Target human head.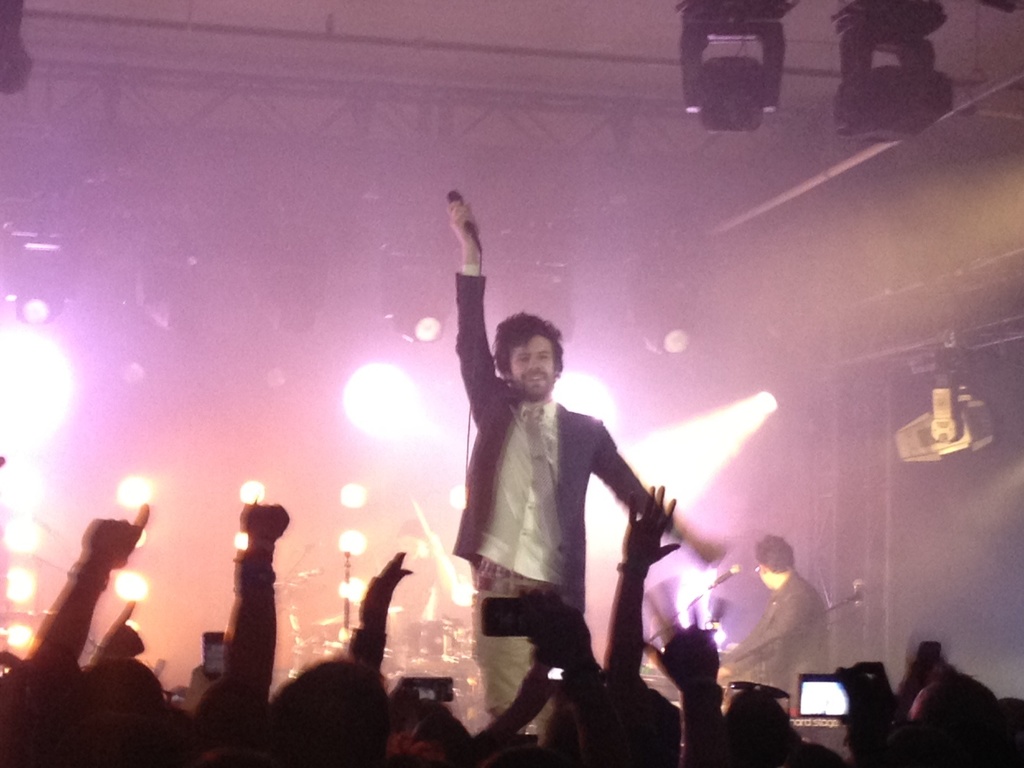
Target region: <region>752, 533, 797, 593</region>.
